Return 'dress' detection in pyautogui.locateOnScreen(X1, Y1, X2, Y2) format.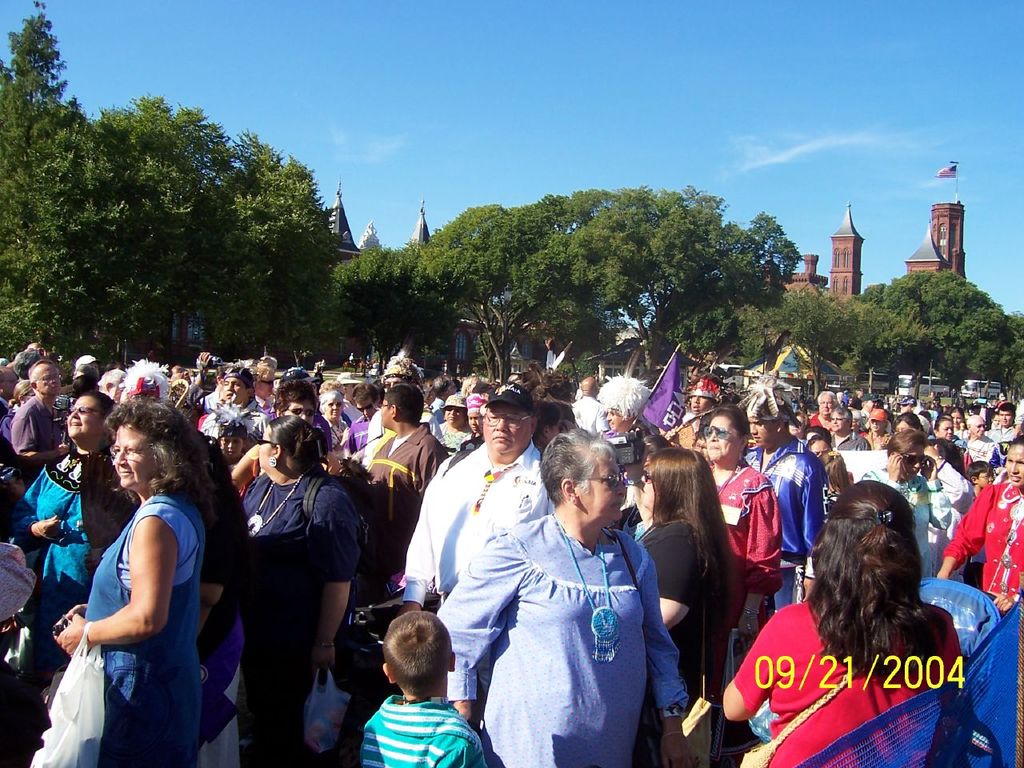
pyautogui.locateOnScreen(5, 450, 118, 668).
